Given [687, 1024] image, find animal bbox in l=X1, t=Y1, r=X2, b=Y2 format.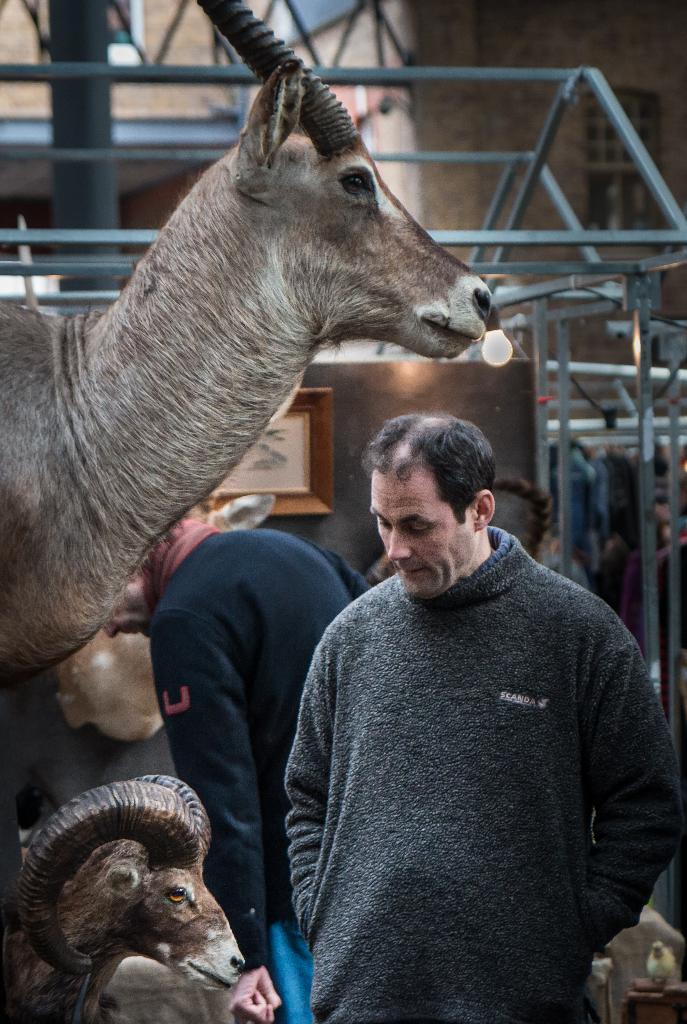
l=0, t=776, r=247, b=1023.
